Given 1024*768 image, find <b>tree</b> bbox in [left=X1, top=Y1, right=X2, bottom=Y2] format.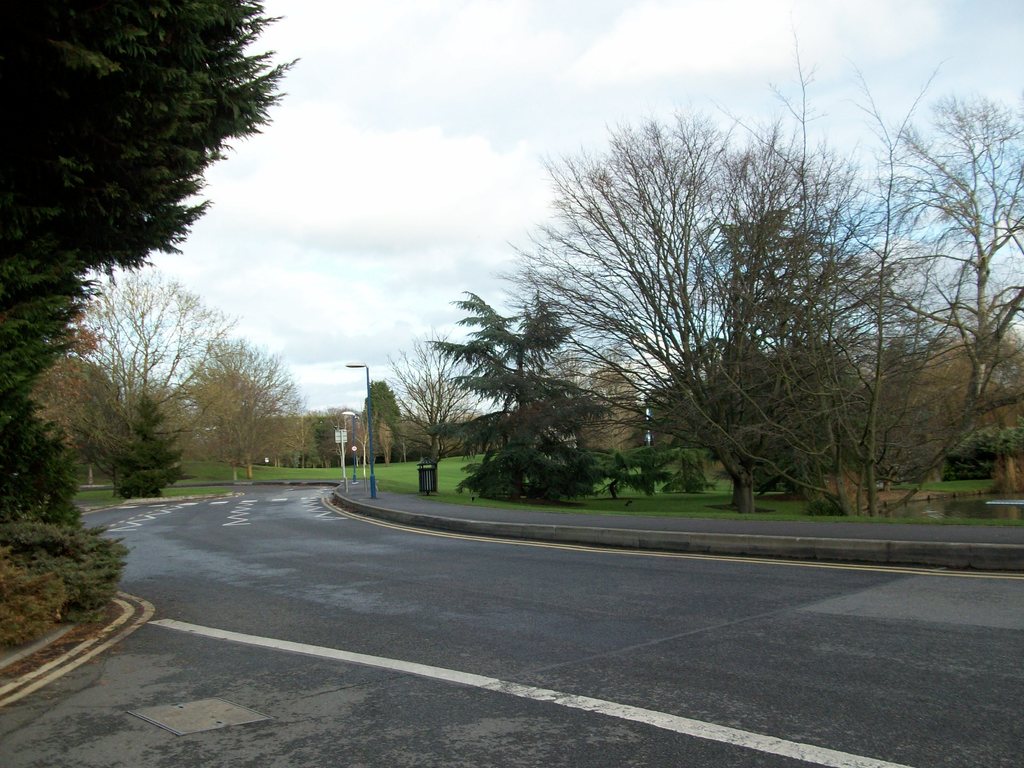
[left=303, top=404, right=332, bottom=460].
